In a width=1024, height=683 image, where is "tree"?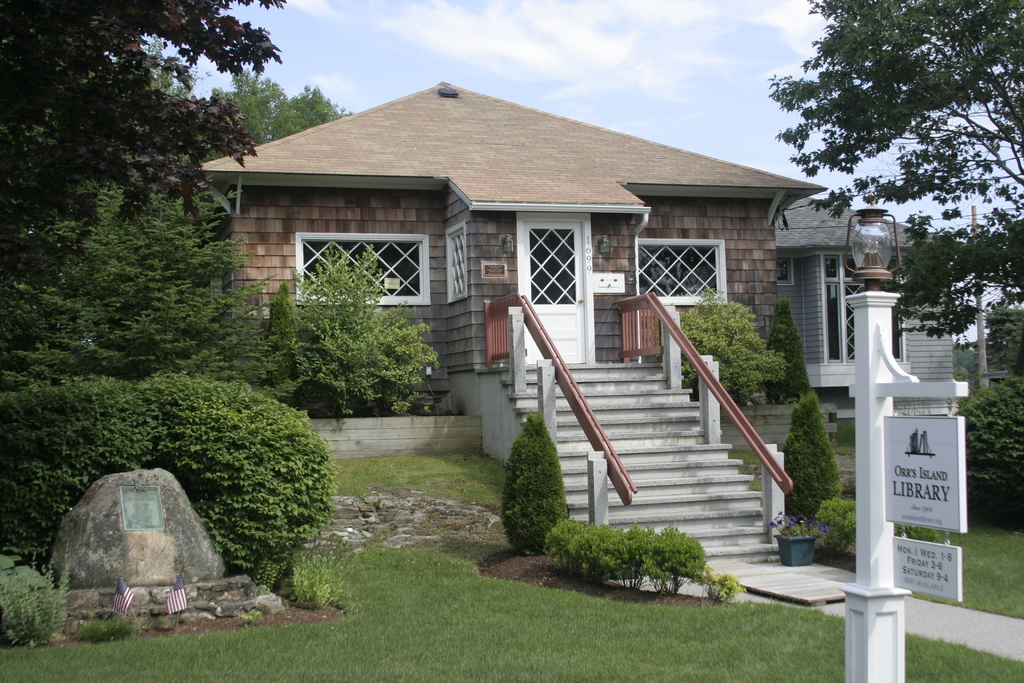
box(765, 0, 1023, 349).
